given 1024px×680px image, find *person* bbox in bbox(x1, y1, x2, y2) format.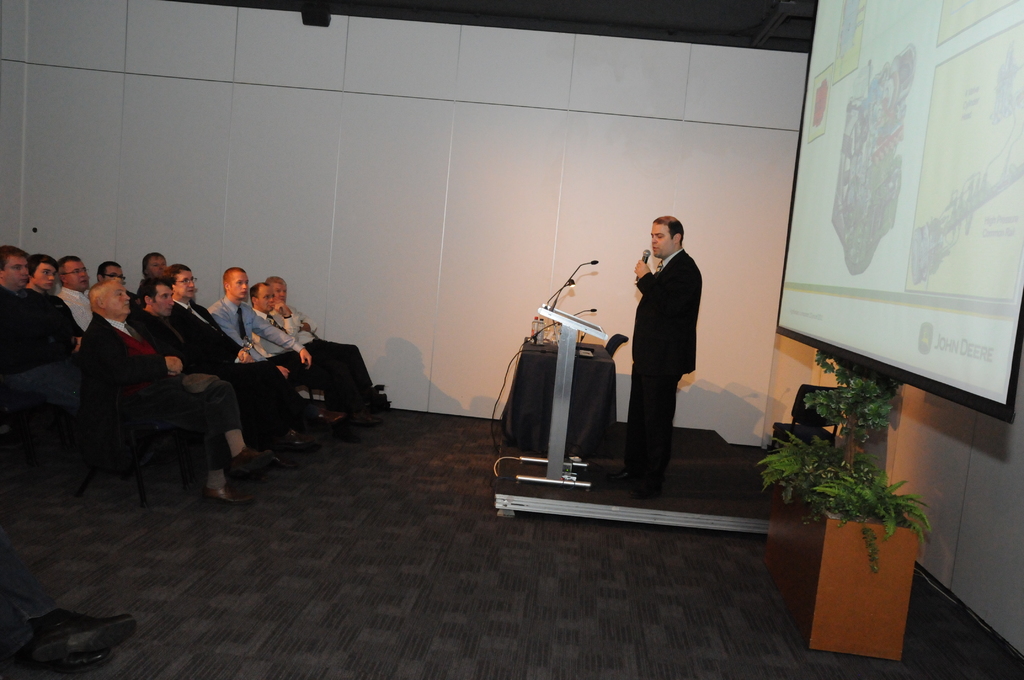
bbox(58, 252, 95, 330).
